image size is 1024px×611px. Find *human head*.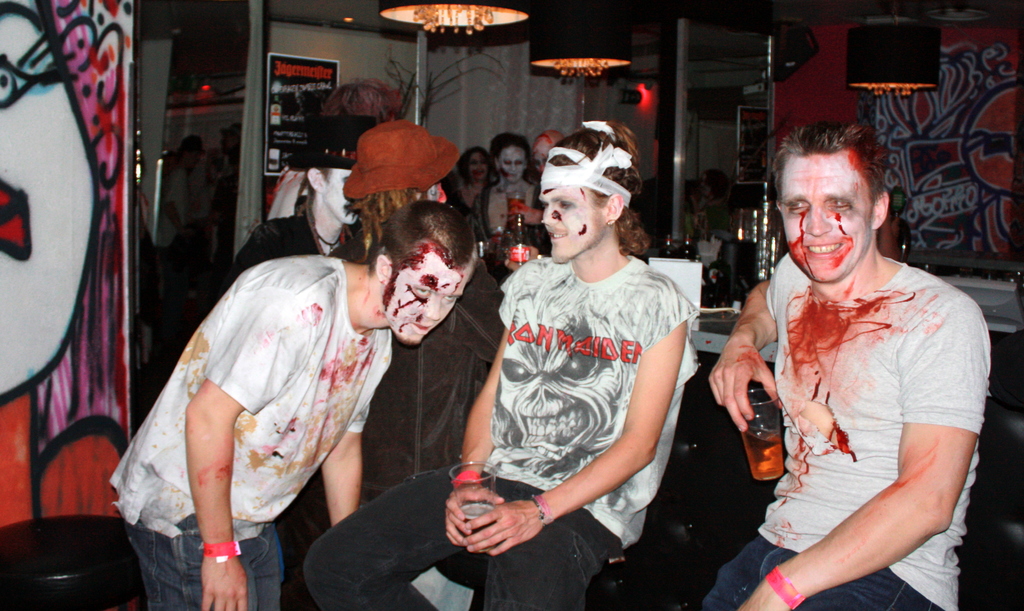
(365,198,483,345).
